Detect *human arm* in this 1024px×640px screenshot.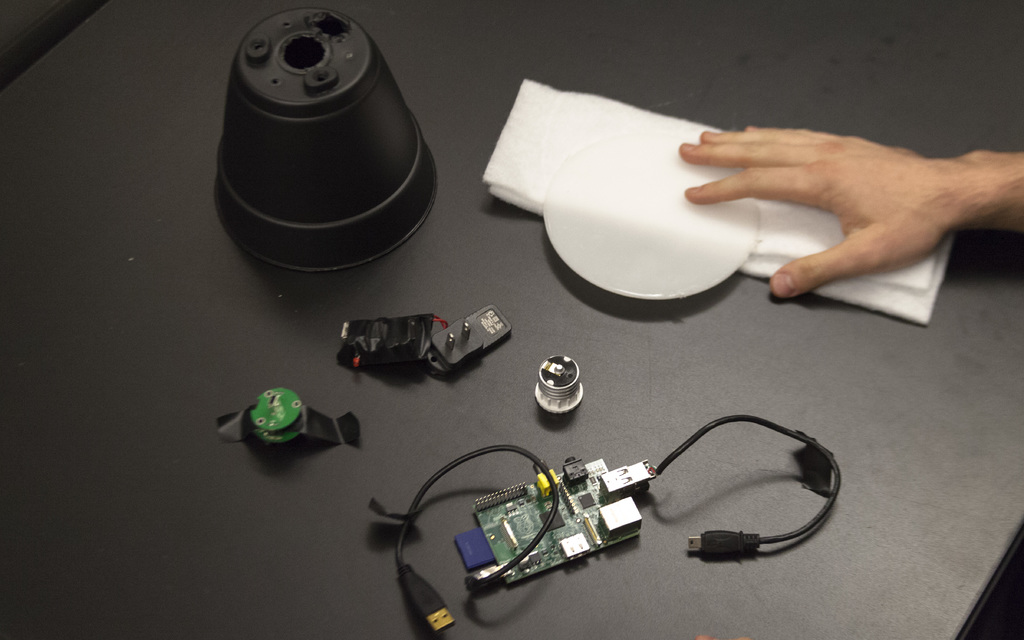
Detection: bbox(675, 115, 1021, 305).
